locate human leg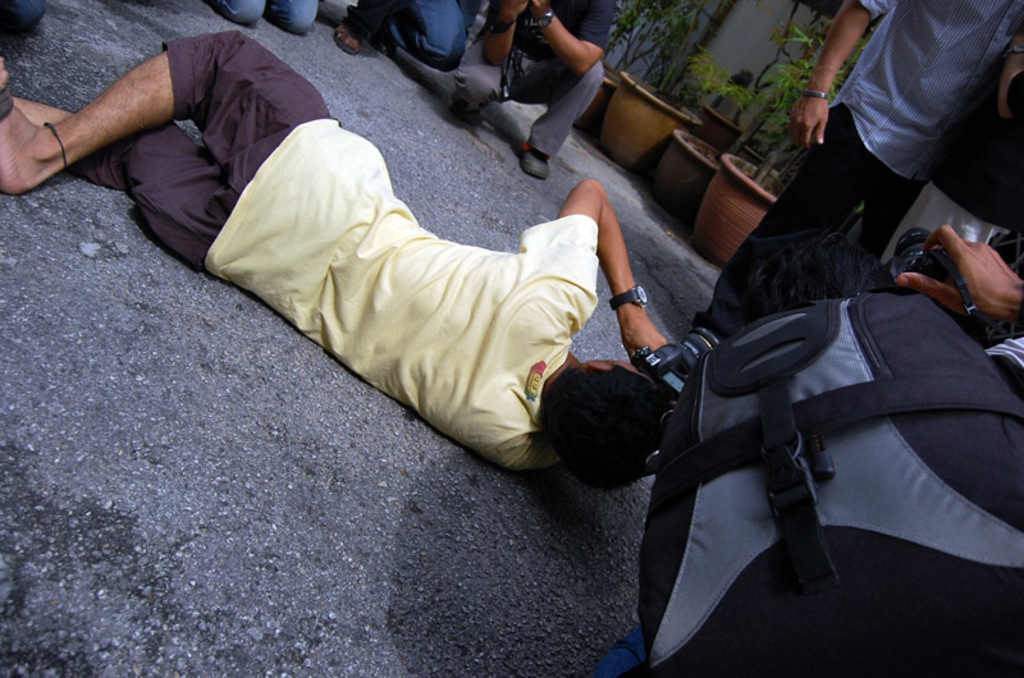
l=381, t=3, r=465, b=63
